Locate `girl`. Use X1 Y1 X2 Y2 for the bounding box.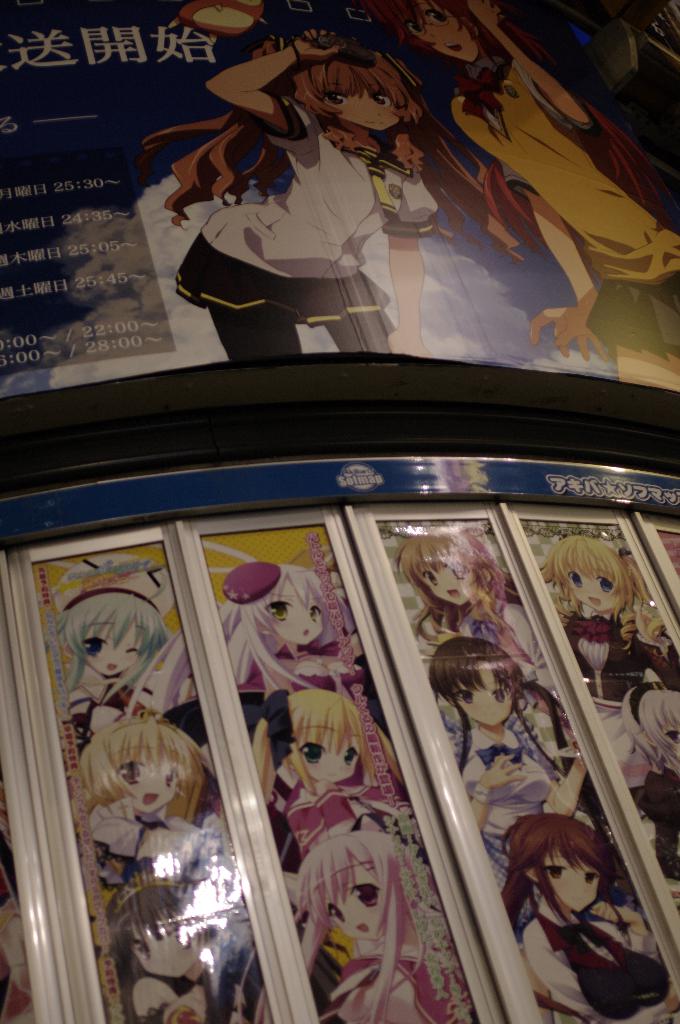
220 566 376 685.
